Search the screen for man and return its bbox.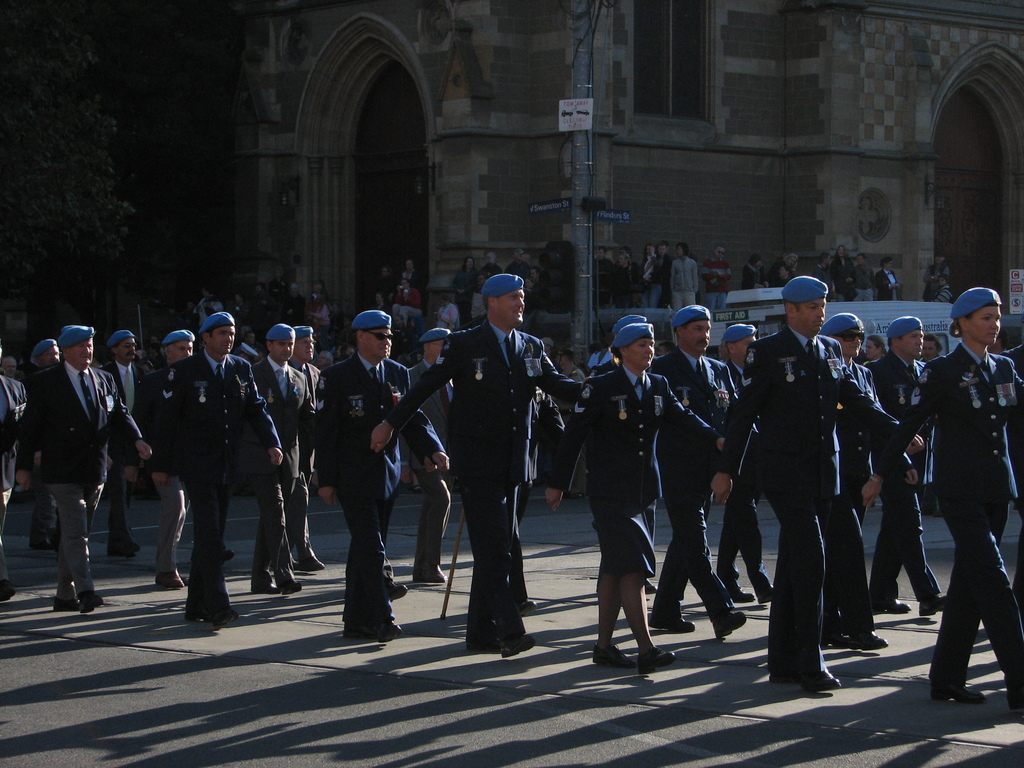
Found: [22,337,61,548].
